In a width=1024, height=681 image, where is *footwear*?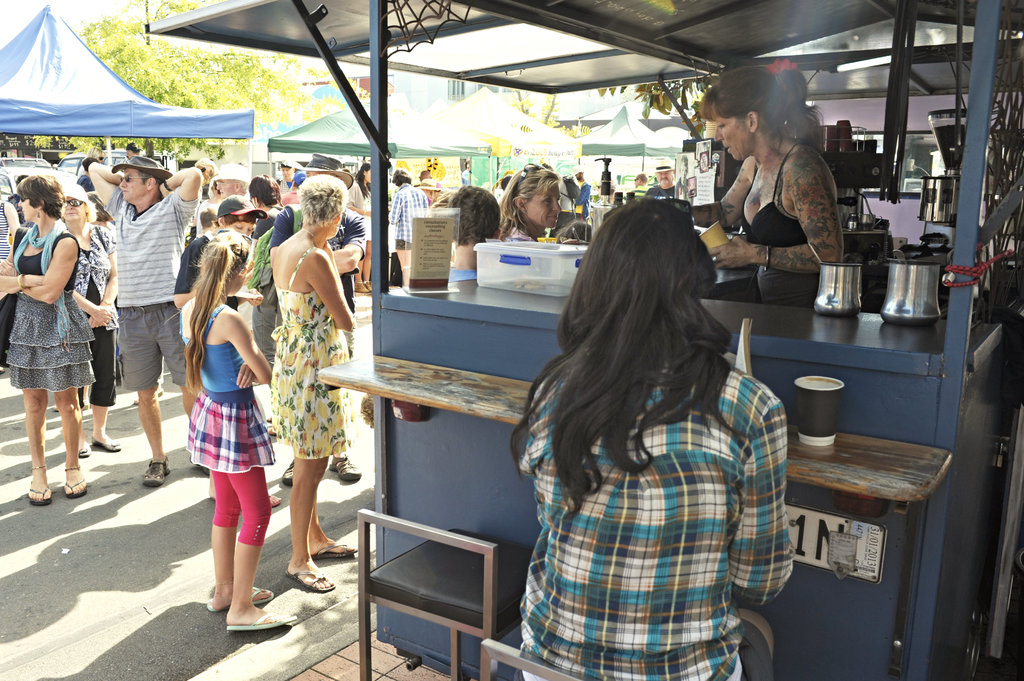
Rect(286, 562, 332, 595).
